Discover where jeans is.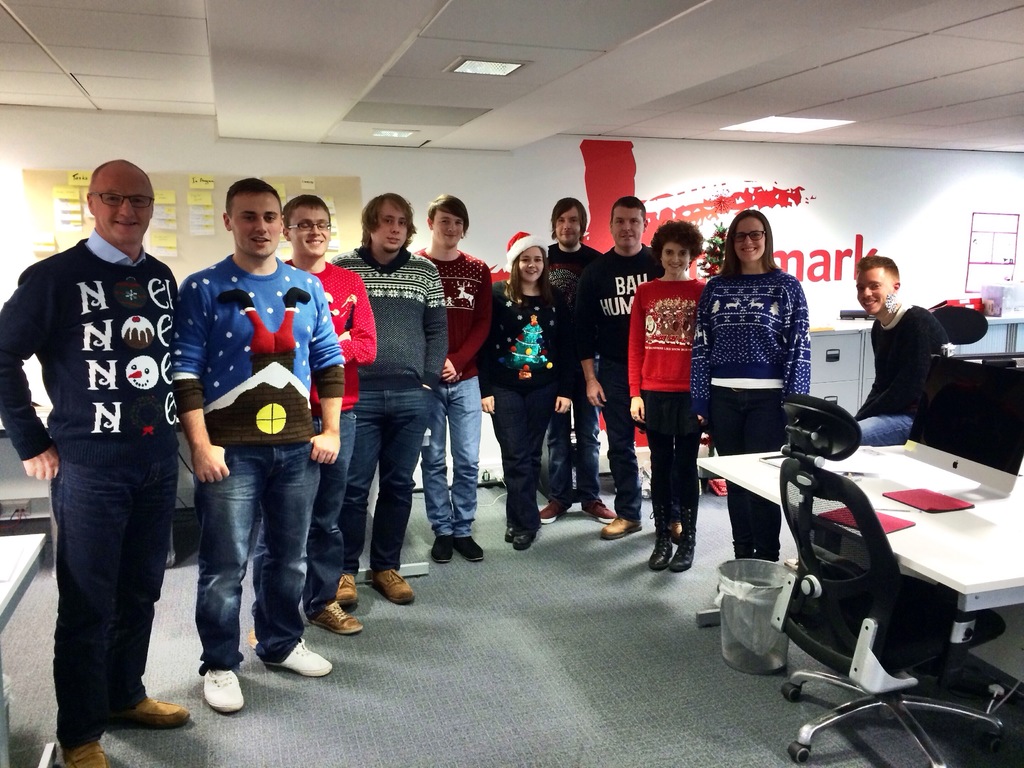
Discovered at 421,376,481,537.
